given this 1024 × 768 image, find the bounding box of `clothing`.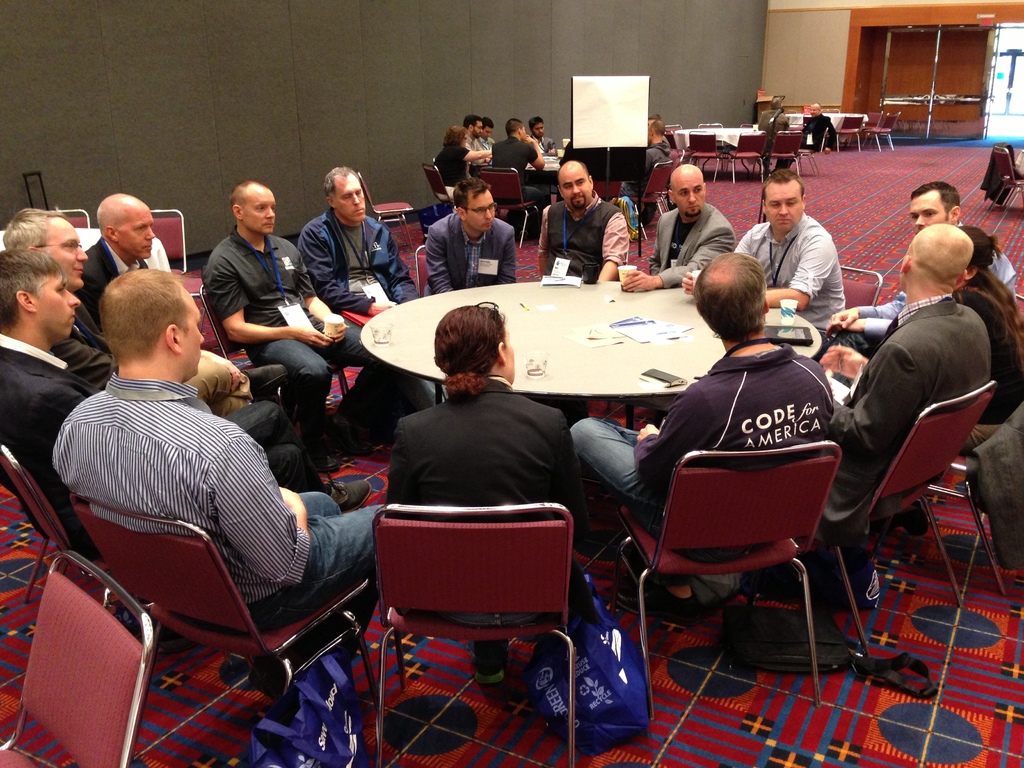
[left=47, top=373, right=388, bottom=678].
